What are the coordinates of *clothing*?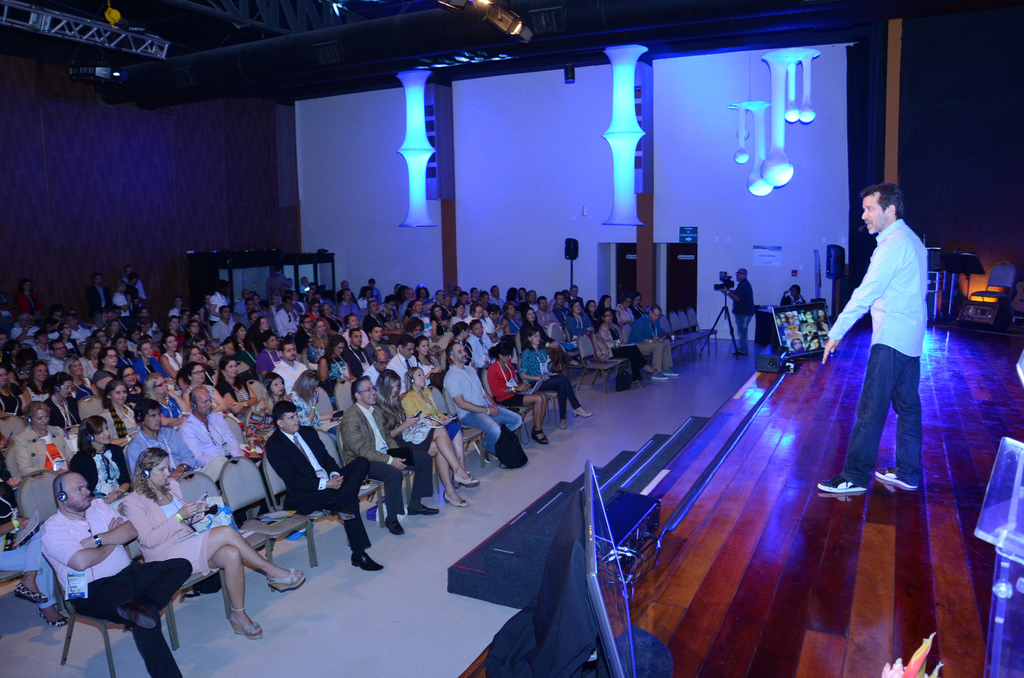
x1=127, y1=427, x2=197, y2=478.
